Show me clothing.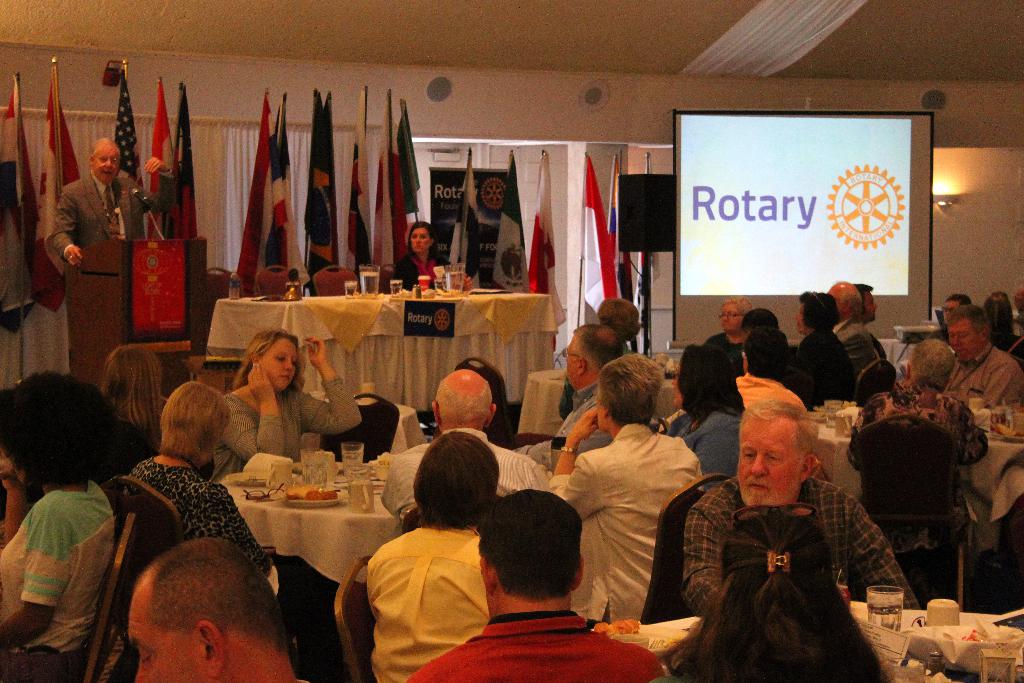
clothing is here: (841, 386, 988, 550).
